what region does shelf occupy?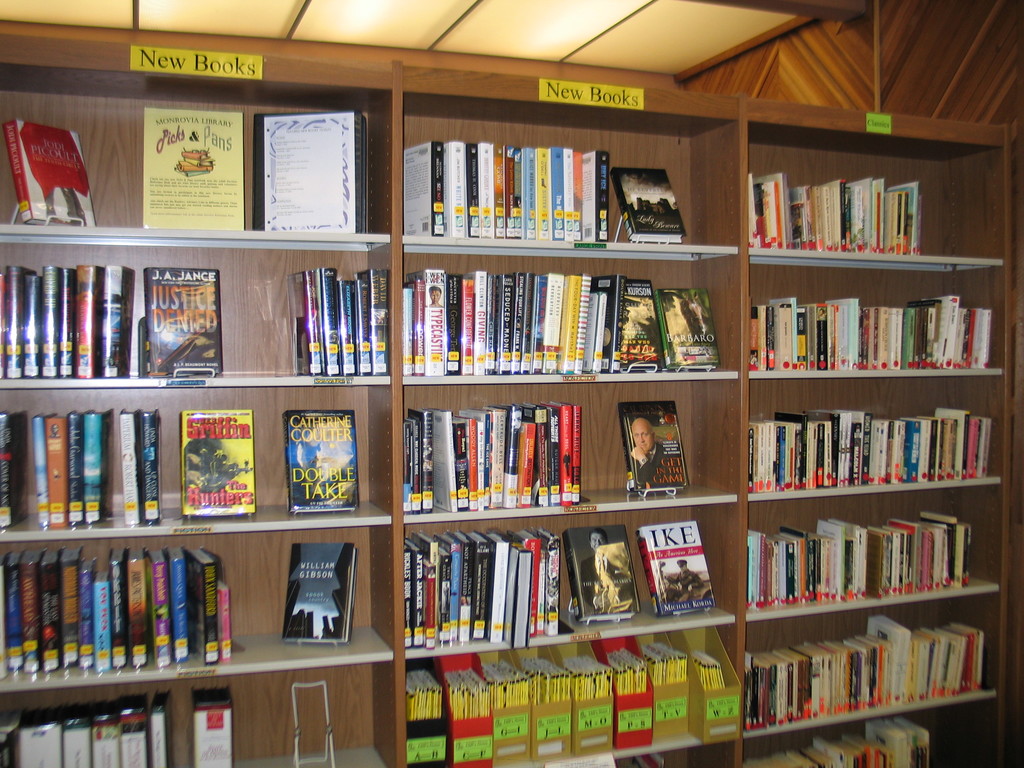
399,92,733,767.
